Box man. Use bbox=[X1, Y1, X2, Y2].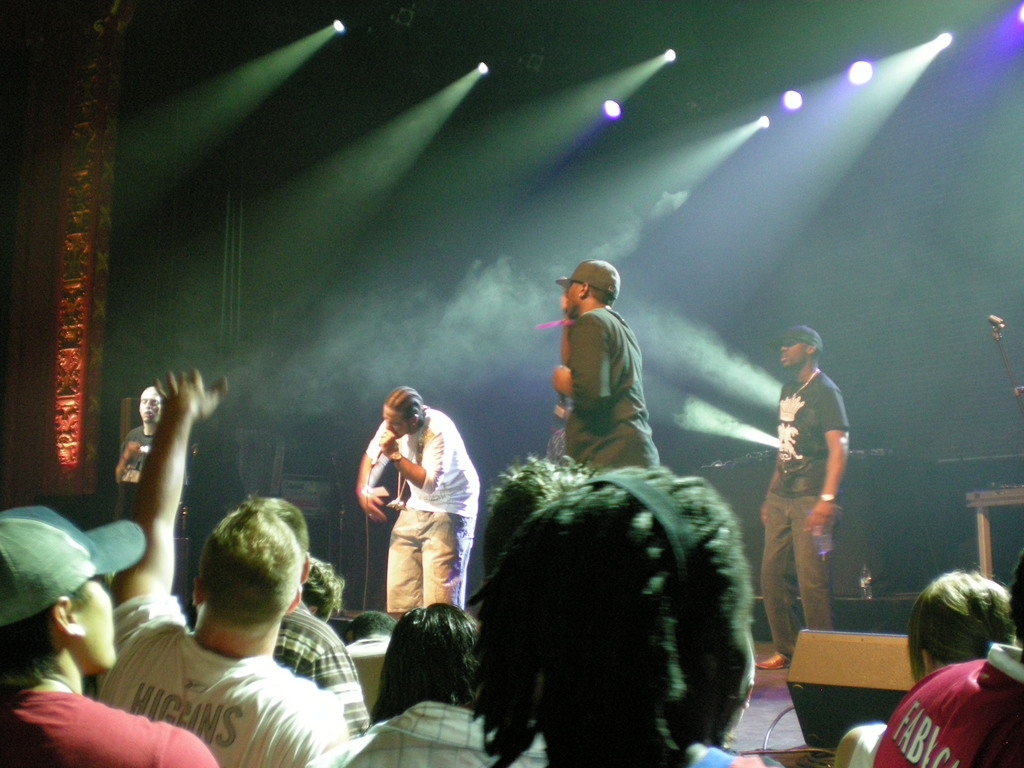
bbox=[353, 385, 483, 652].
